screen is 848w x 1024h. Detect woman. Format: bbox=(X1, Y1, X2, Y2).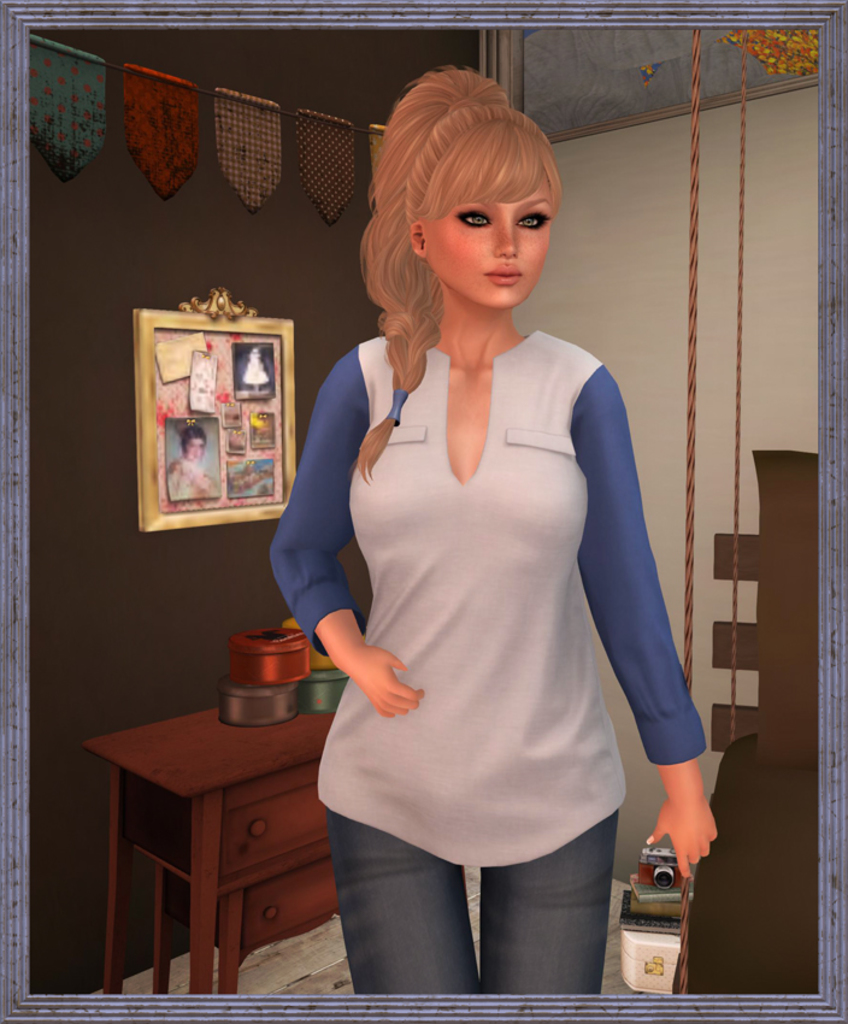
bbox=(166, 420, 223, 512).
